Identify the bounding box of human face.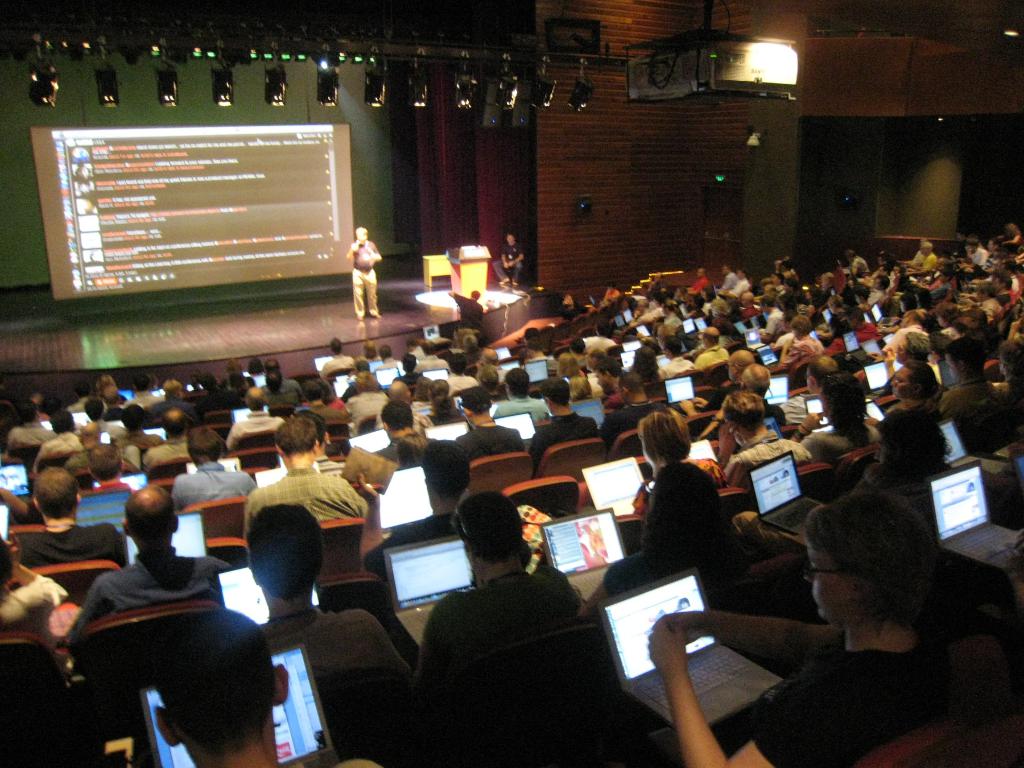
889:366:910:399.
